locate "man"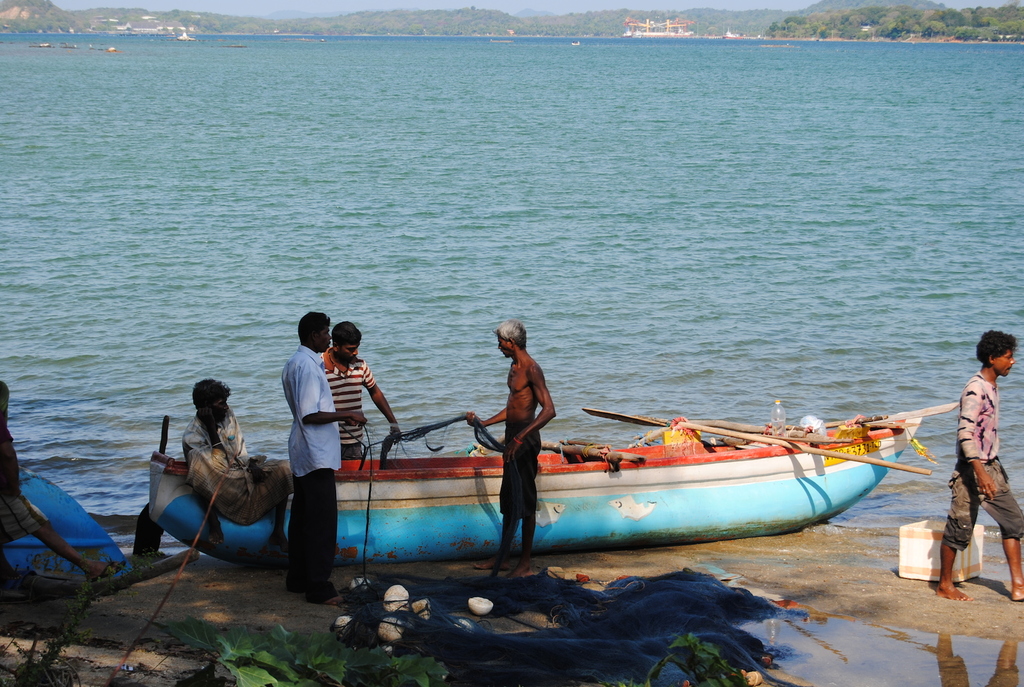
bbox=(314, 317, 405, 464)
